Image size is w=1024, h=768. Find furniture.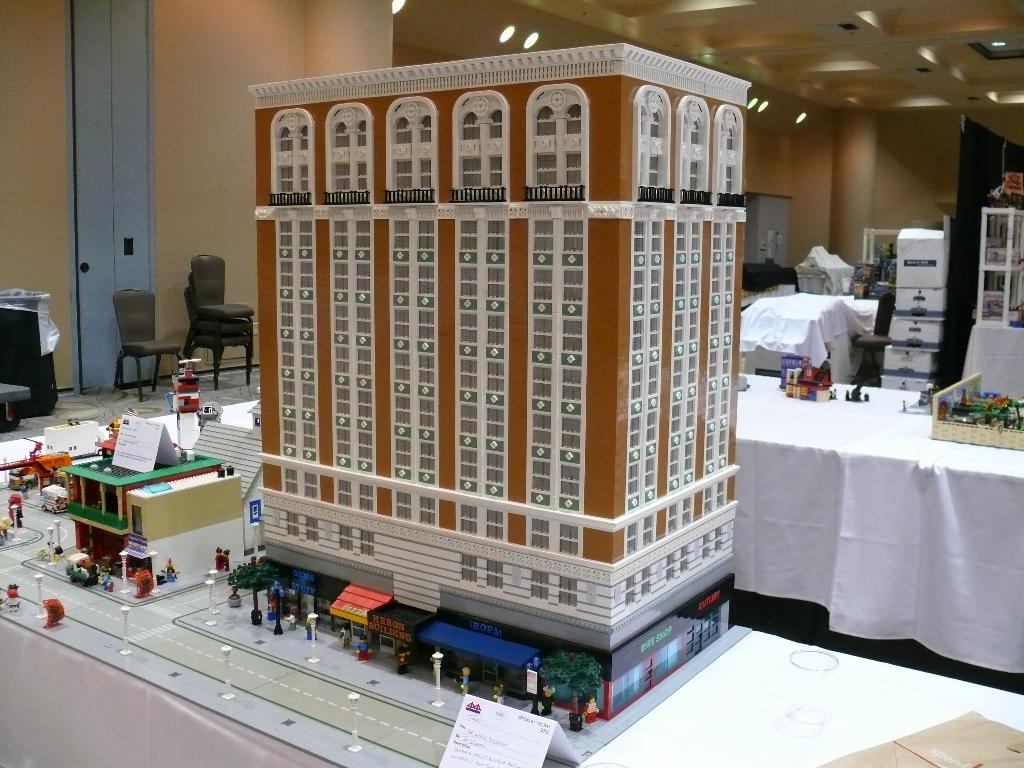
(747, 196, 793, 267).
